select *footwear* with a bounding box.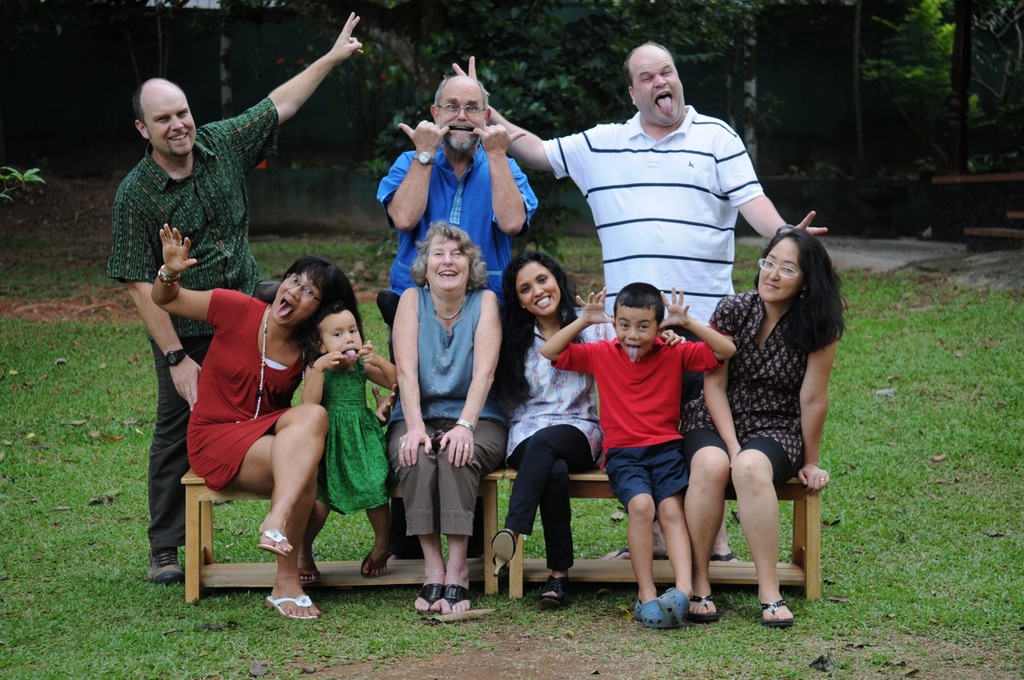
l=688, t=591, r=714, b=619.
